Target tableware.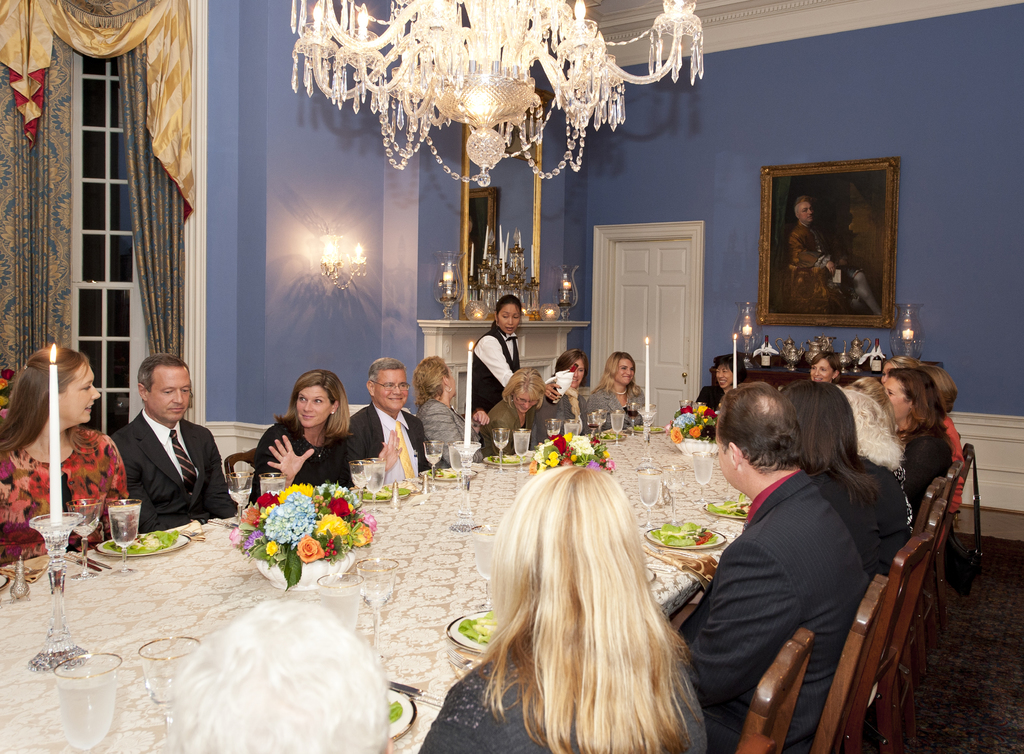
Target region: {"left": 65, "top": 496, "right": 99, "bottom": 583}.
